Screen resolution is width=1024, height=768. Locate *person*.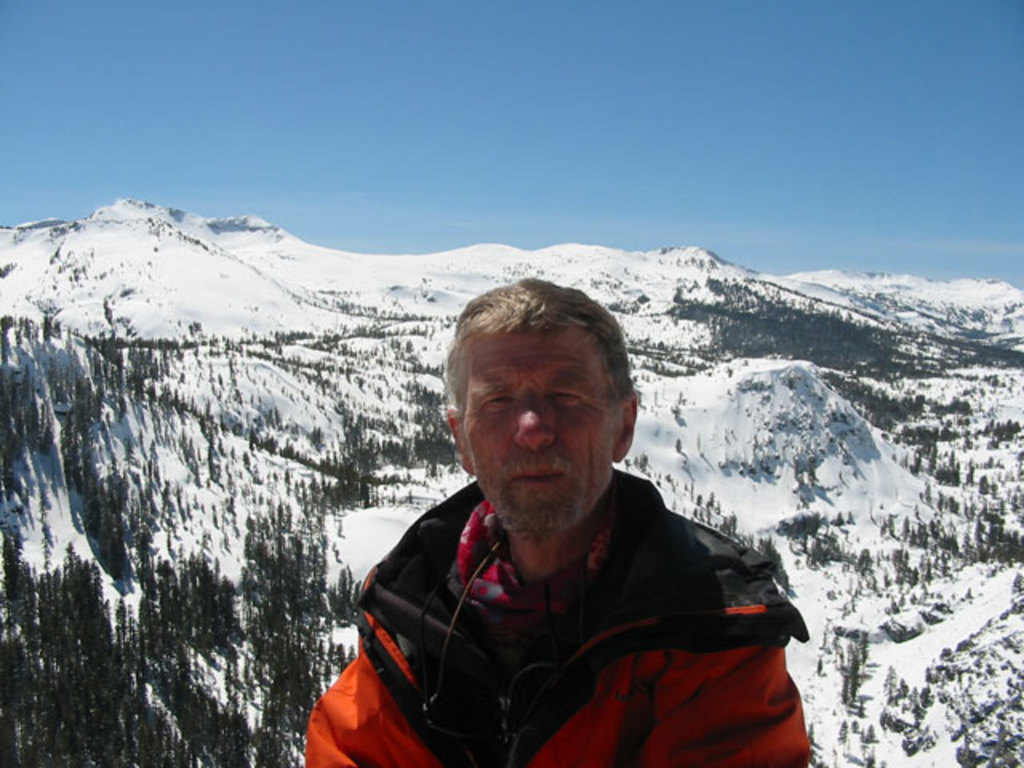
bbox=(306, 277, 810, 766).
